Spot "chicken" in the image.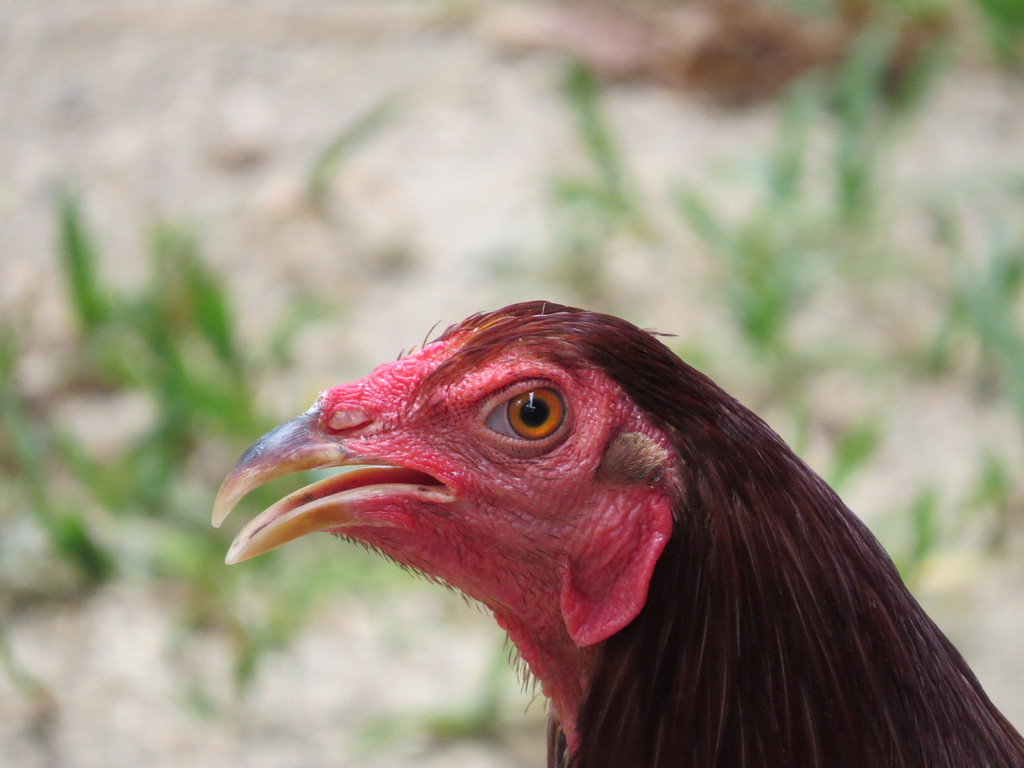
"chicken" found at <bbox>215, 287, 1023, 756</bbox>.
